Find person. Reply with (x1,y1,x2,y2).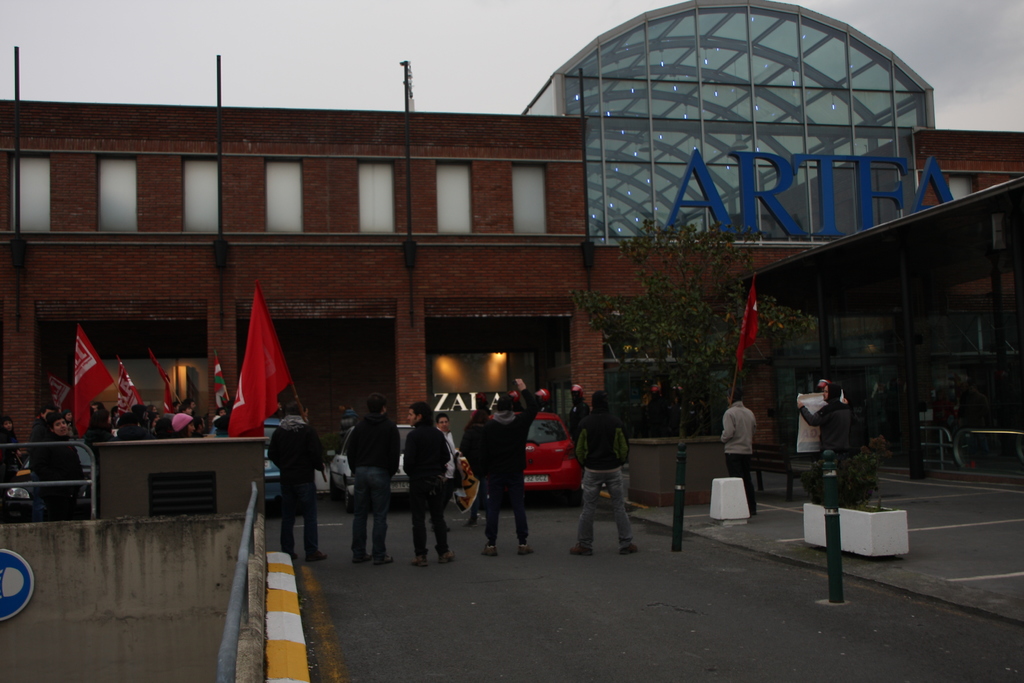
(584,403,646,558).
